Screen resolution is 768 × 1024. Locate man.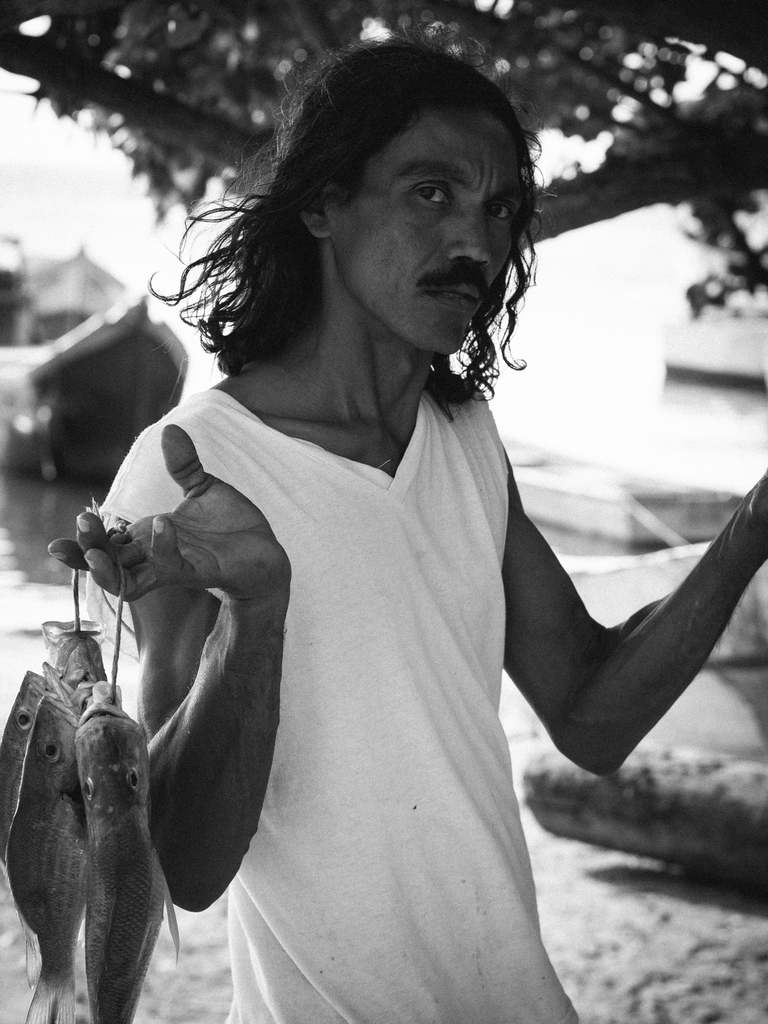
81,35,766,1021.
